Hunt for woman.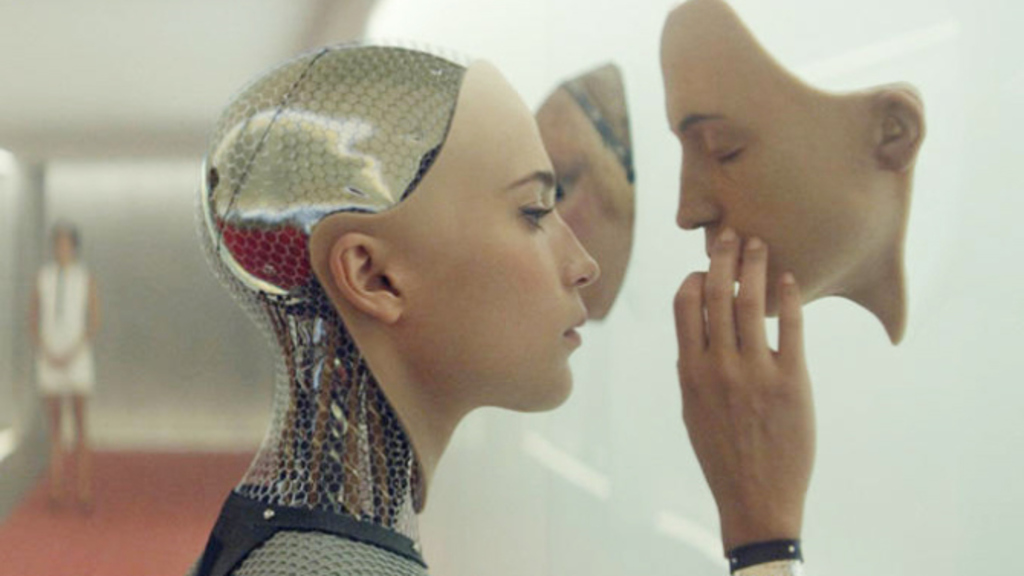
Hunted down at [x1=176, y1=66, x2=844, y2=571].
